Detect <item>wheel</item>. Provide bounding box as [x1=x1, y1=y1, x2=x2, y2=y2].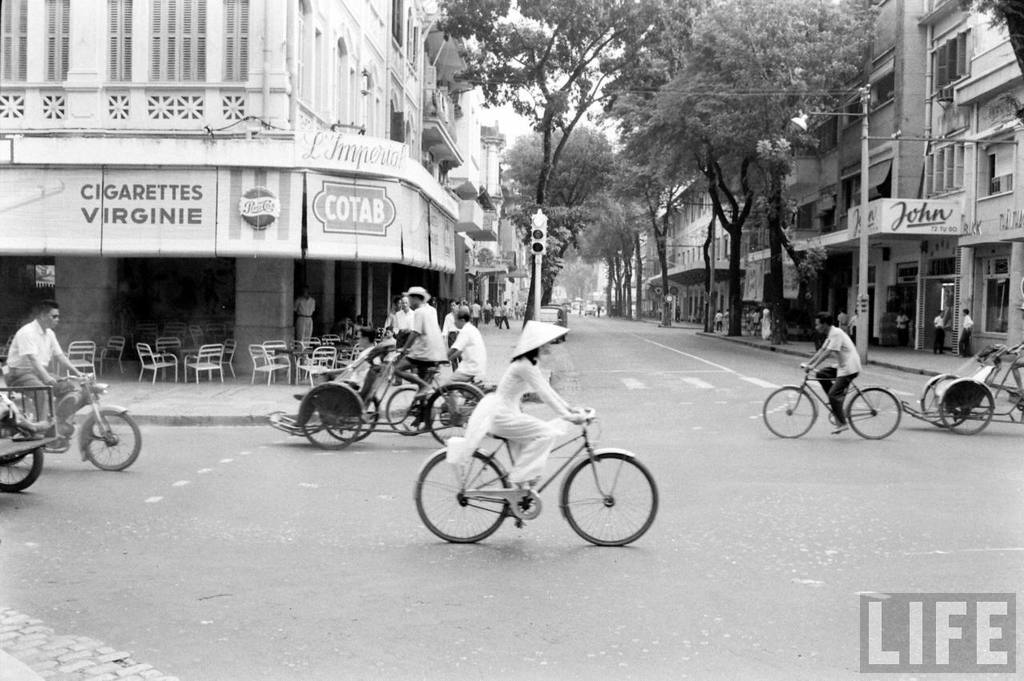
[x1=922, y1=374, x2=959, y2=425].
